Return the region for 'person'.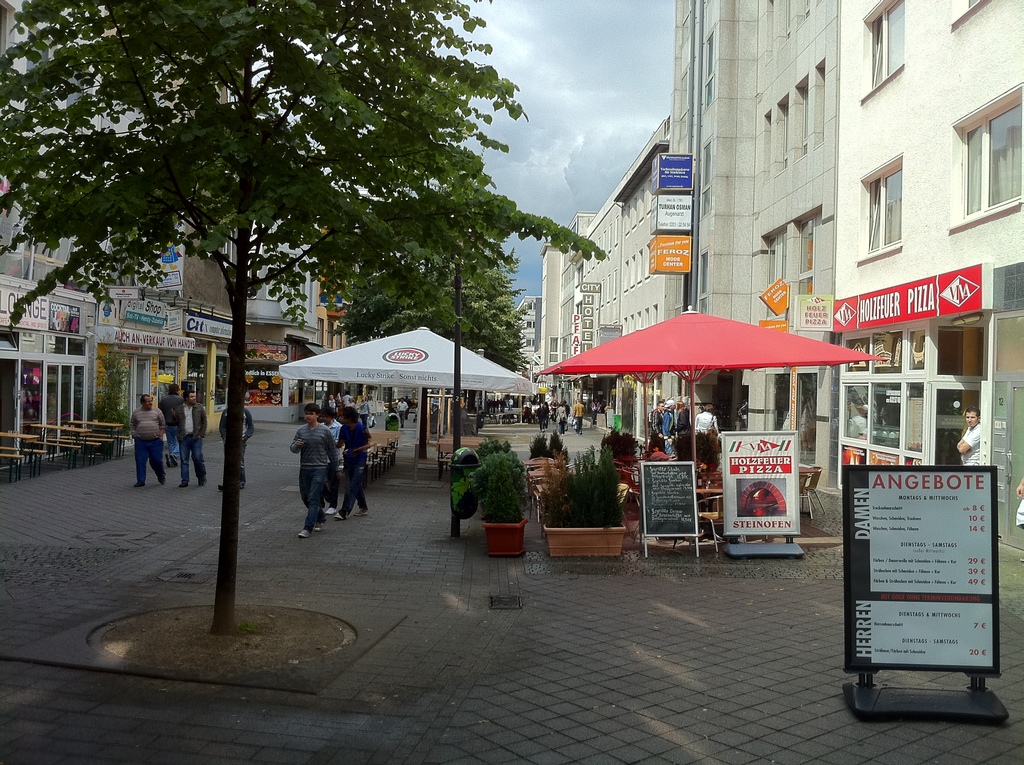
BBox(395, 392, 412, 428).
